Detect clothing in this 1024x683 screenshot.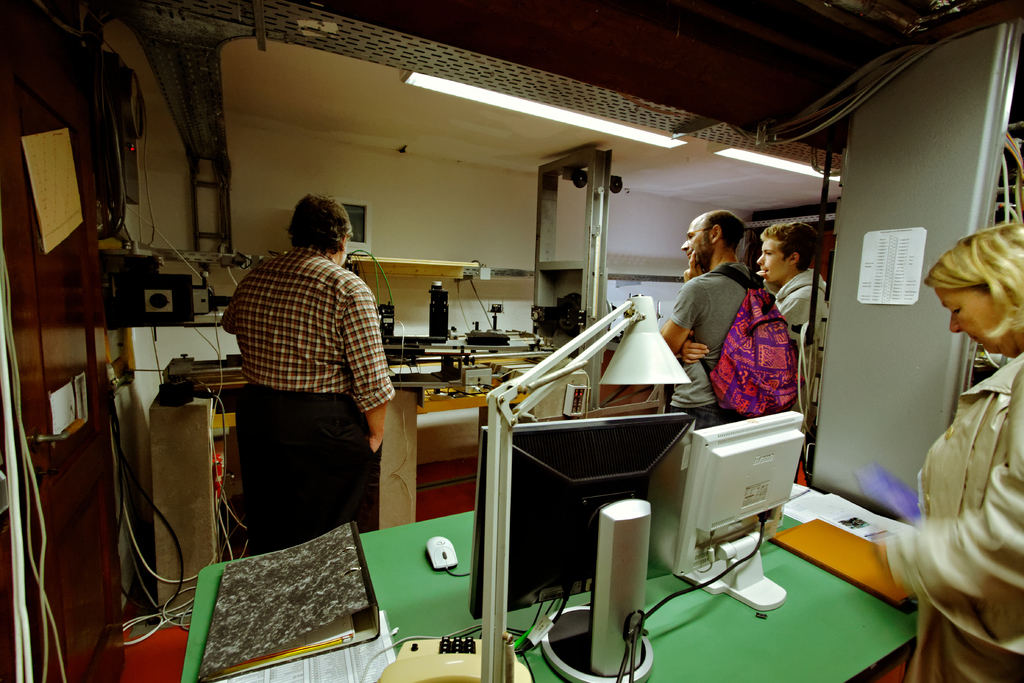
Detection: box(774, 265, 831, 434).
